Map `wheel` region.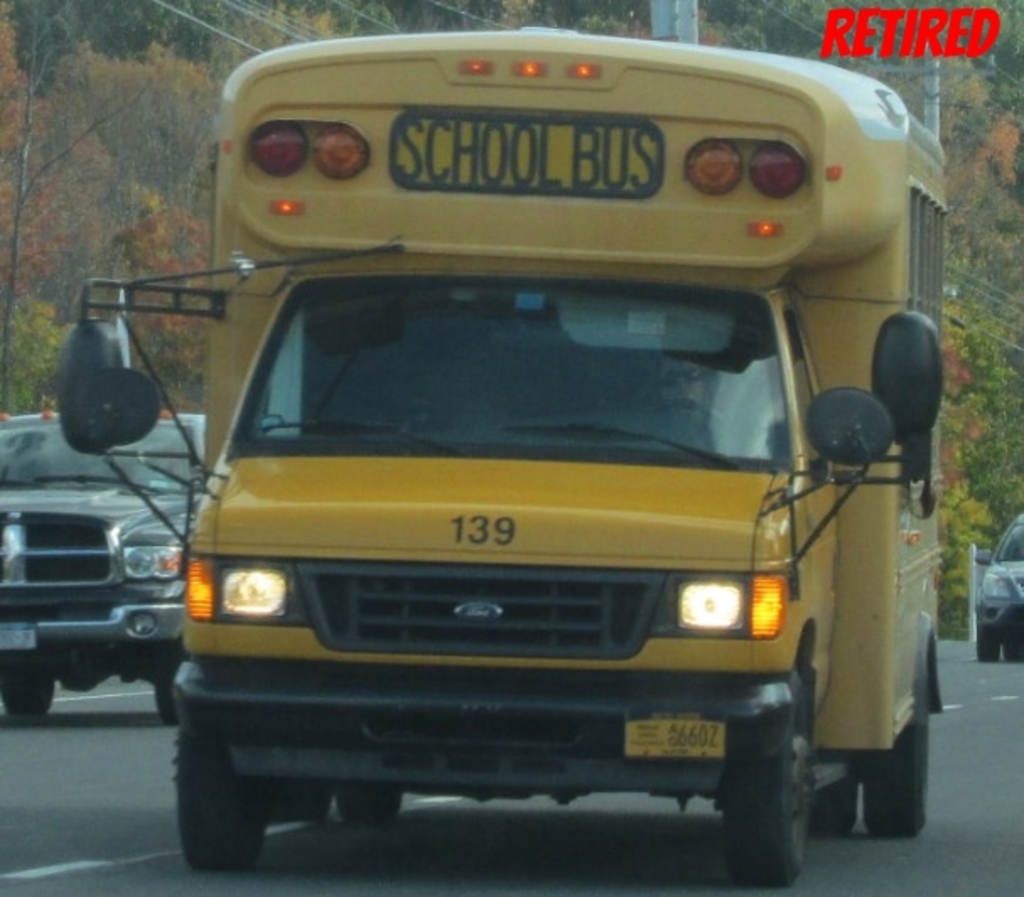
Mapped to BBox(636, 396, 722, 428).
